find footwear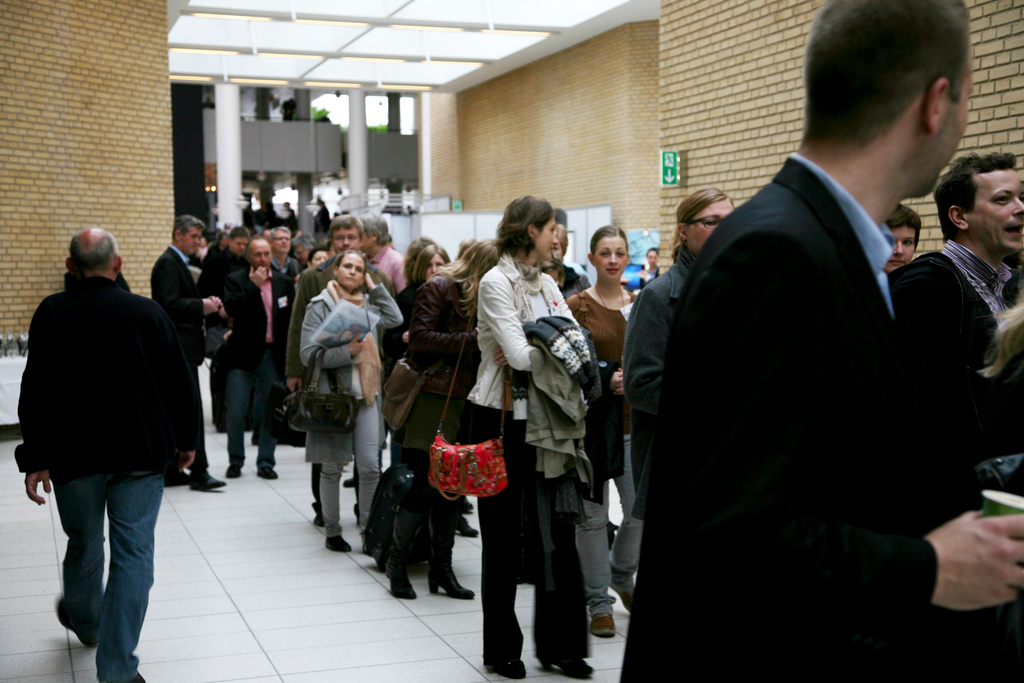
bbox(378, 558, 408, 608)
